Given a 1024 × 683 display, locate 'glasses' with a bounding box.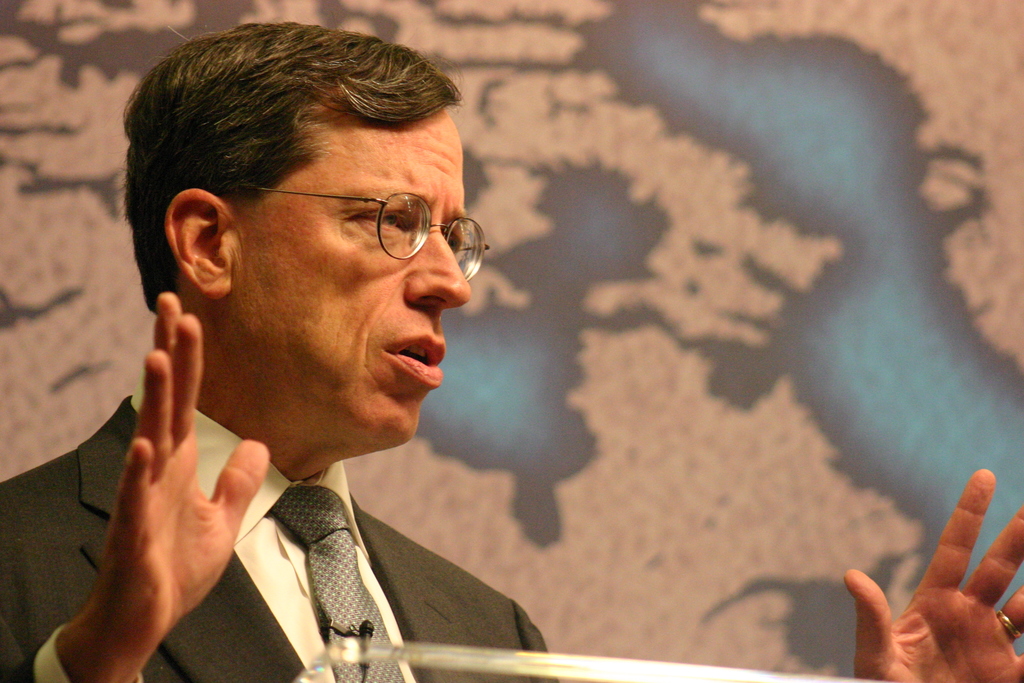
Located: l=214, t=183, r=492, b=284.
